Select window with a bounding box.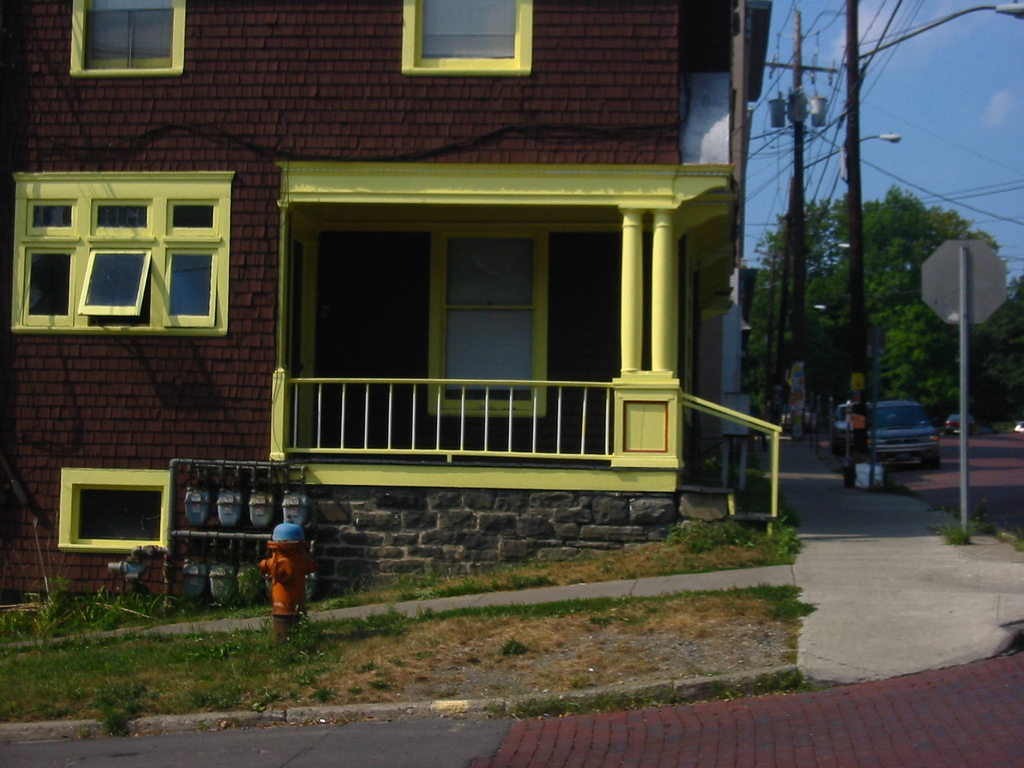
54,465,173,563.
